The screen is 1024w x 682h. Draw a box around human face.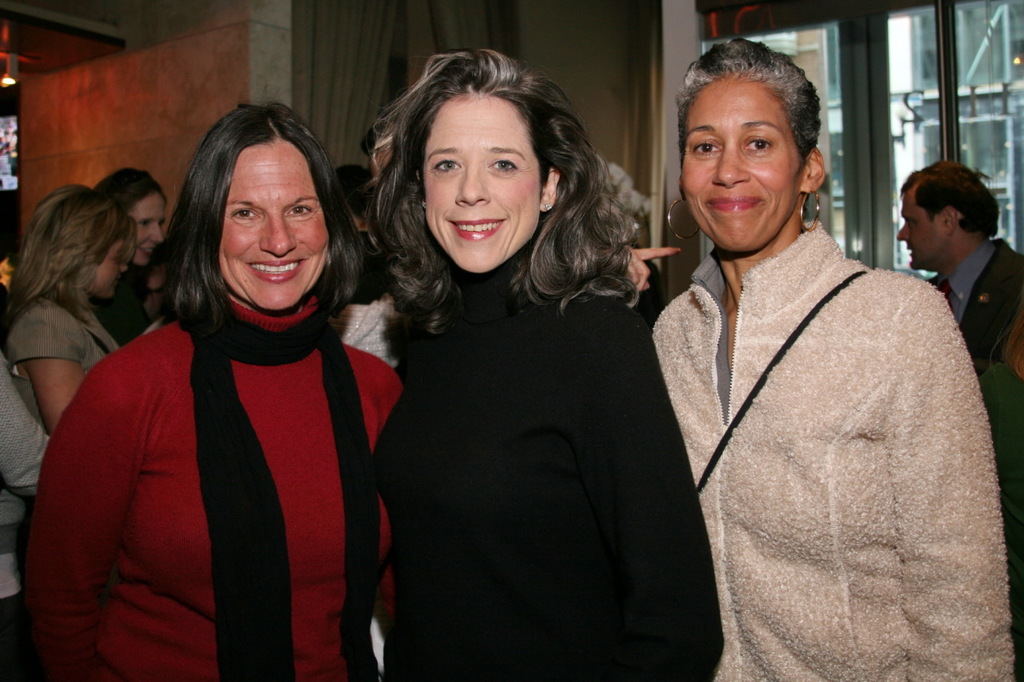
422, 98, 543, 278.
